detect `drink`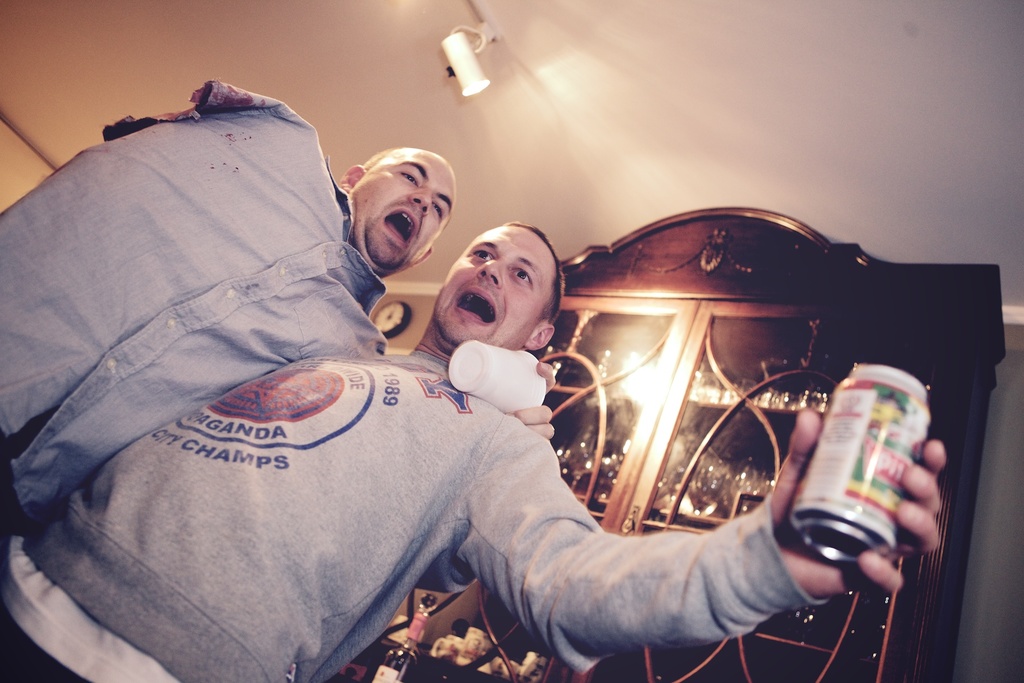
x1=766 y1=391 x2=929 y2=604
